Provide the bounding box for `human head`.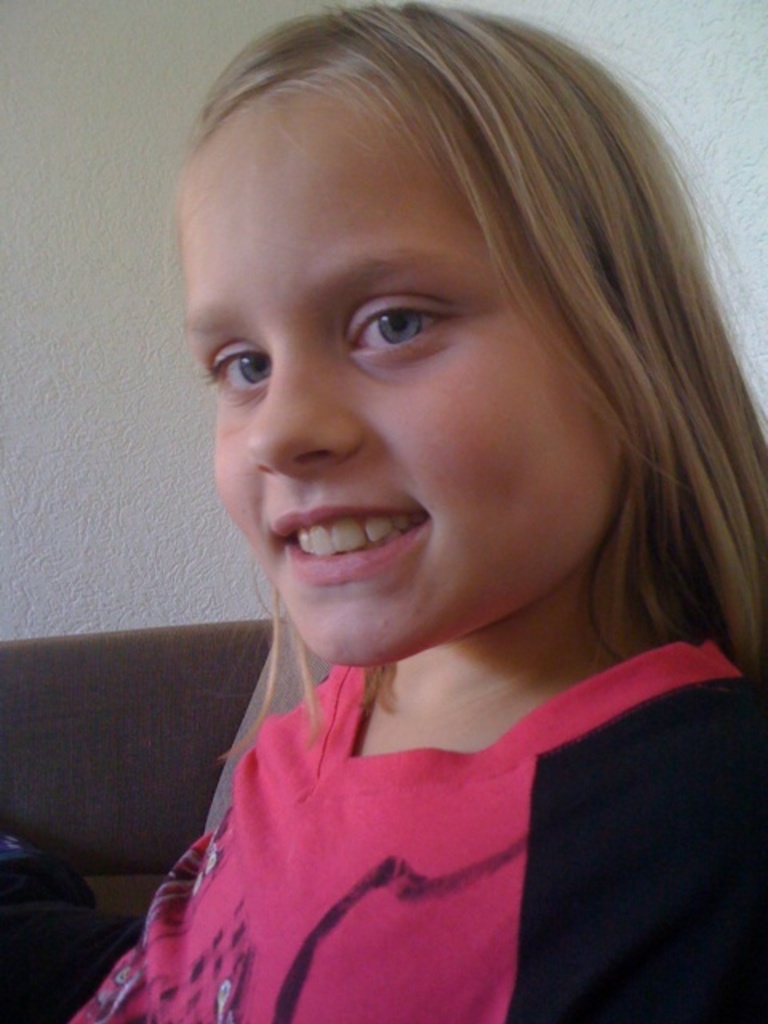
bbox=(176, 14, 664, 653).
